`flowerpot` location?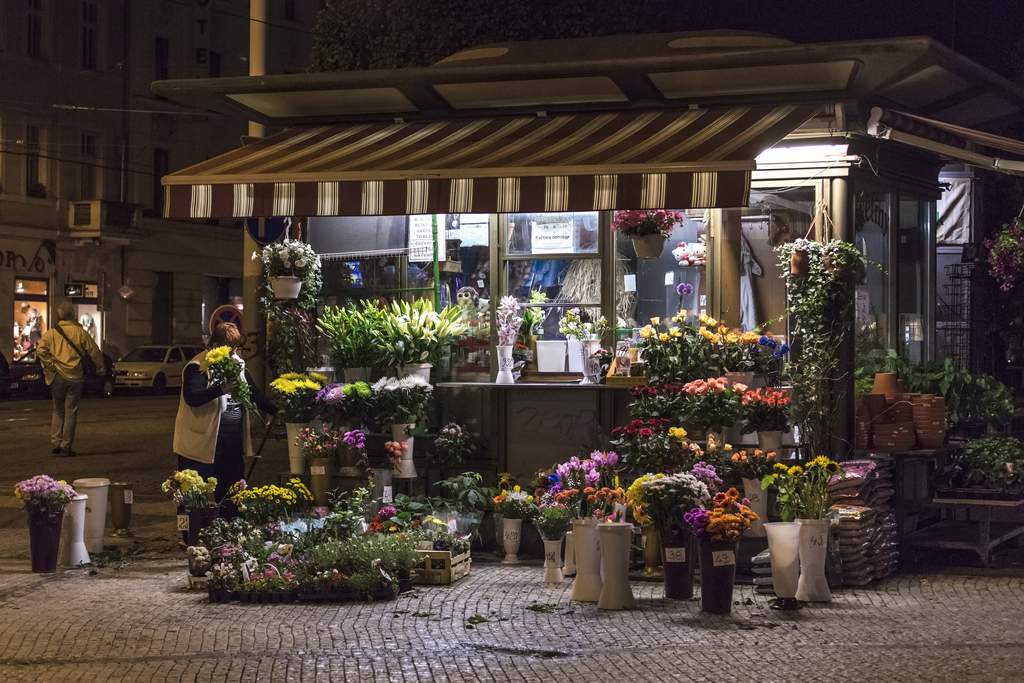
269 274 305 297
